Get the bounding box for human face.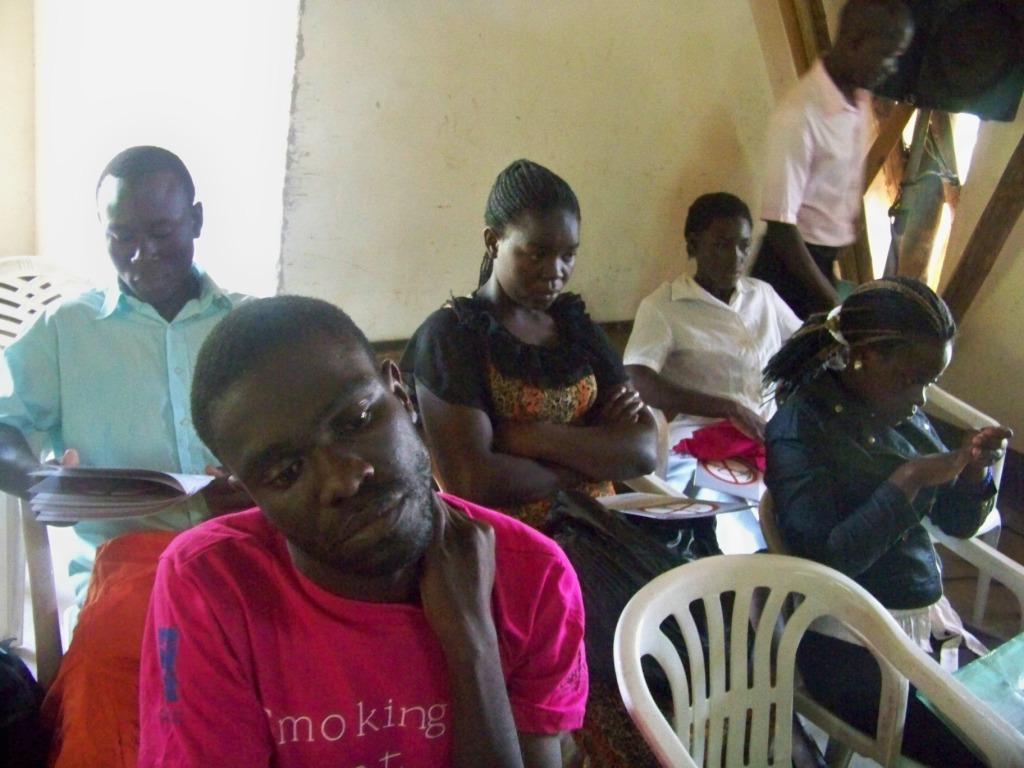
bbox=[497, 209, 577, 310].
